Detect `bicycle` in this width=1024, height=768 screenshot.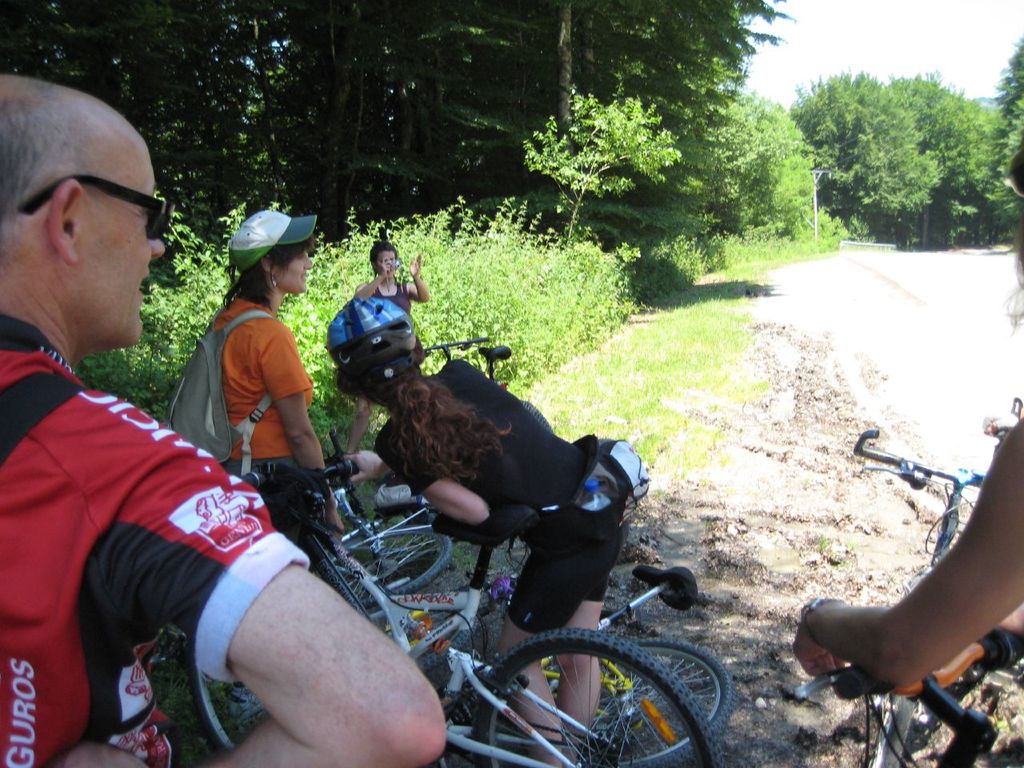
Detection: BBox(228, 464, 718, 767).
